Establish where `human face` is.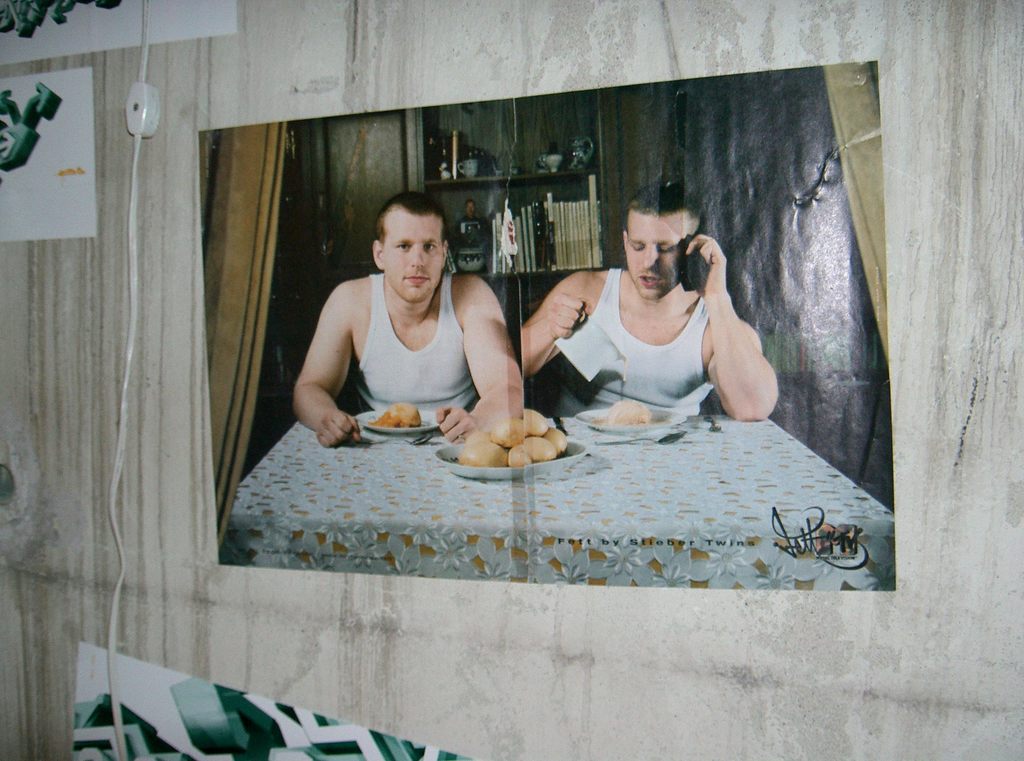
Established at <bbox>387, 213, 444, 306</bbox>.
